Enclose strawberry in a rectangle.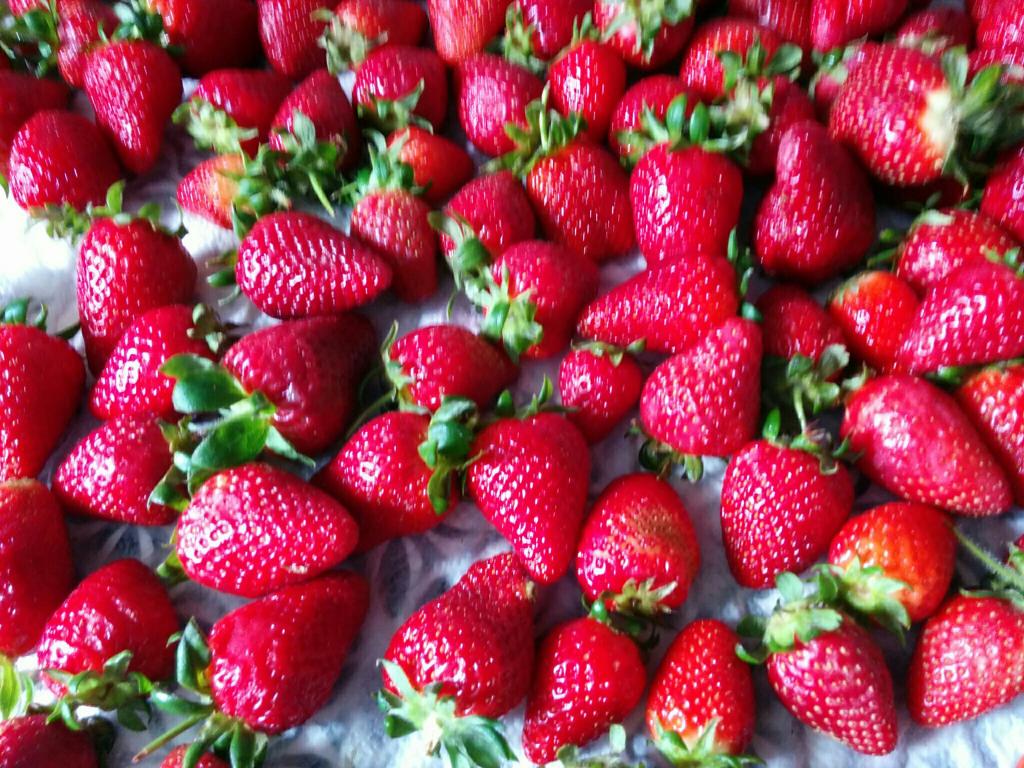
(525,586,645,766).
